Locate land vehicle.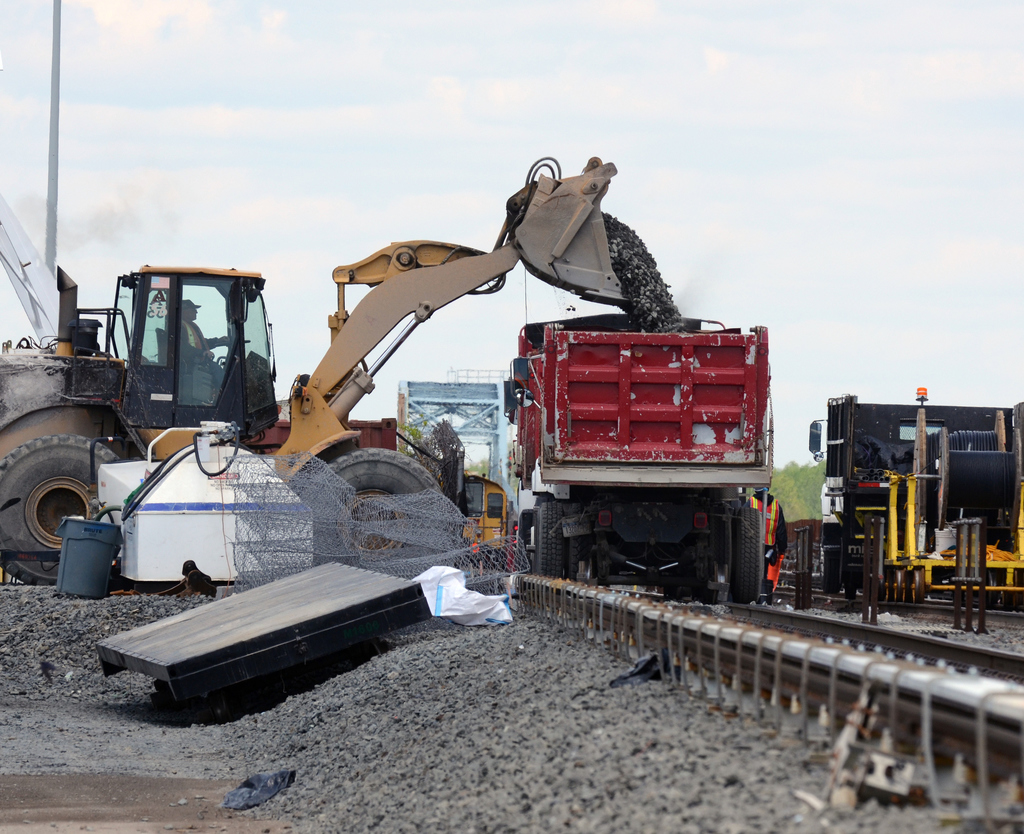
Bounding box: [16,212,682,598].
